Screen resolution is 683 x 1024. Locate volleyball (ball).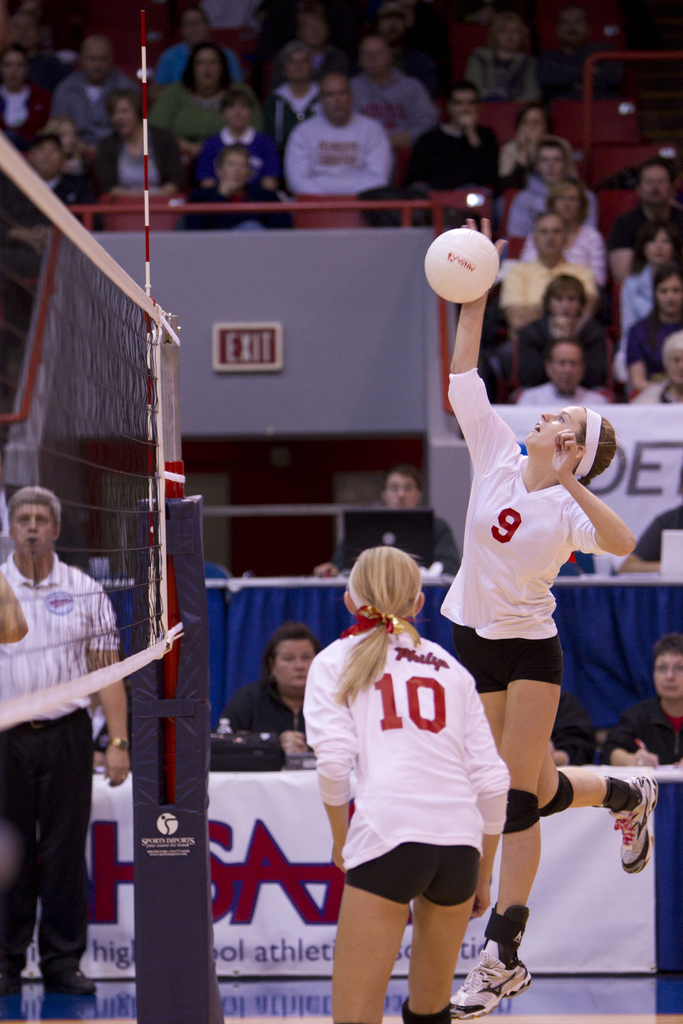
(x1=423, y1=225, x2=500, y2=305).
